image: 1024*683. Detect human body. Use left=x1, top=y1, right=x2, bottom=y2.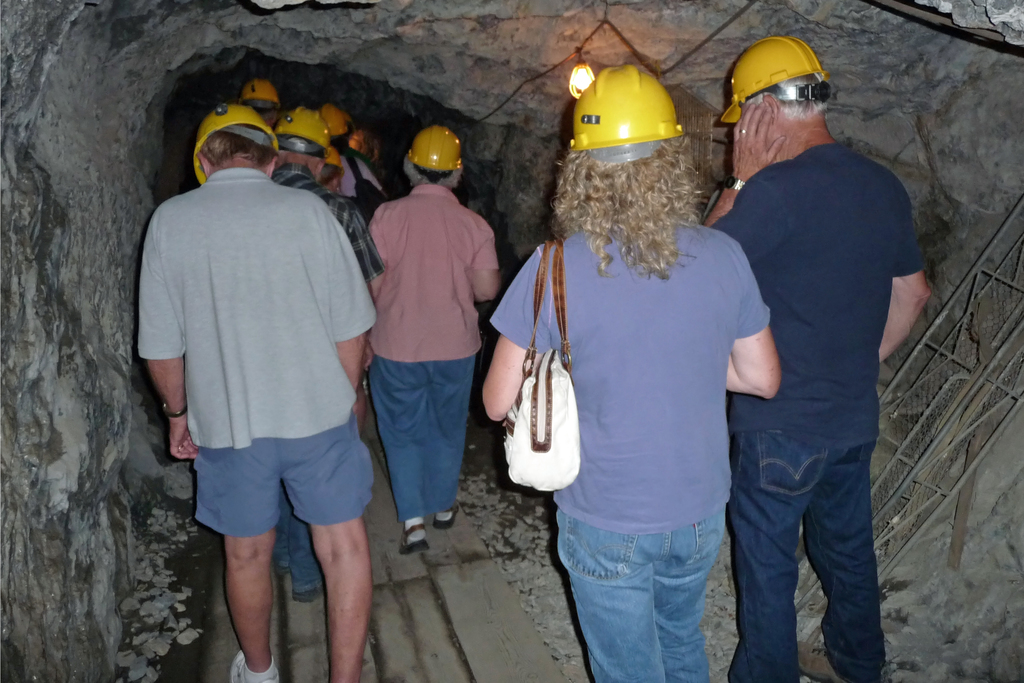
left=273, top=163, right=387, bottom=613.
